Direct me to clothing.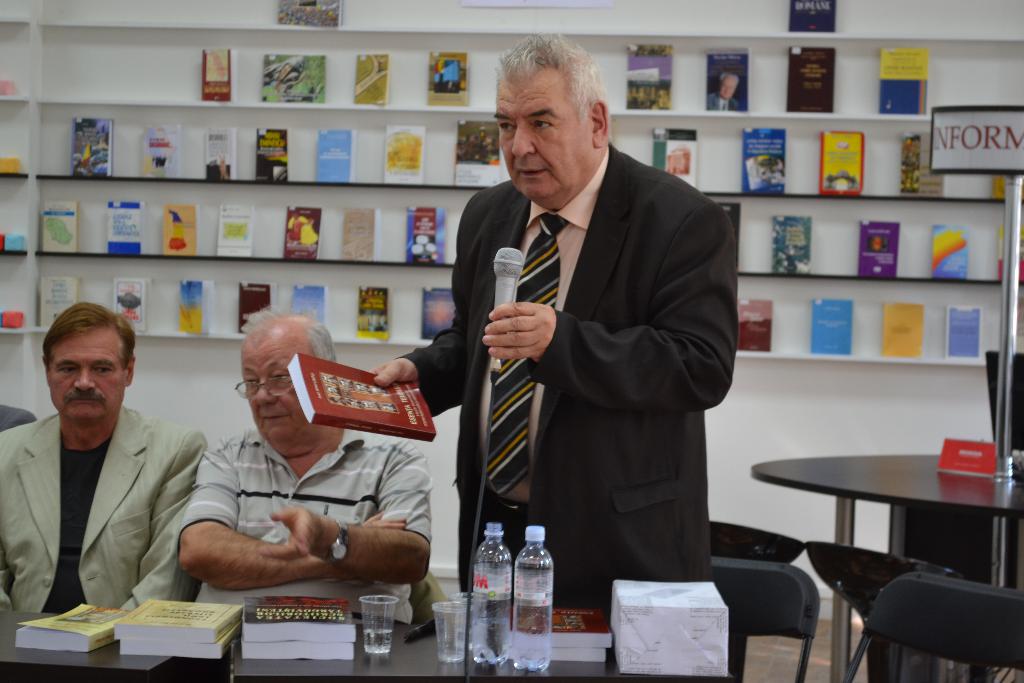
Direction: [x1=6, y1=362, x2=202, y2=638].
